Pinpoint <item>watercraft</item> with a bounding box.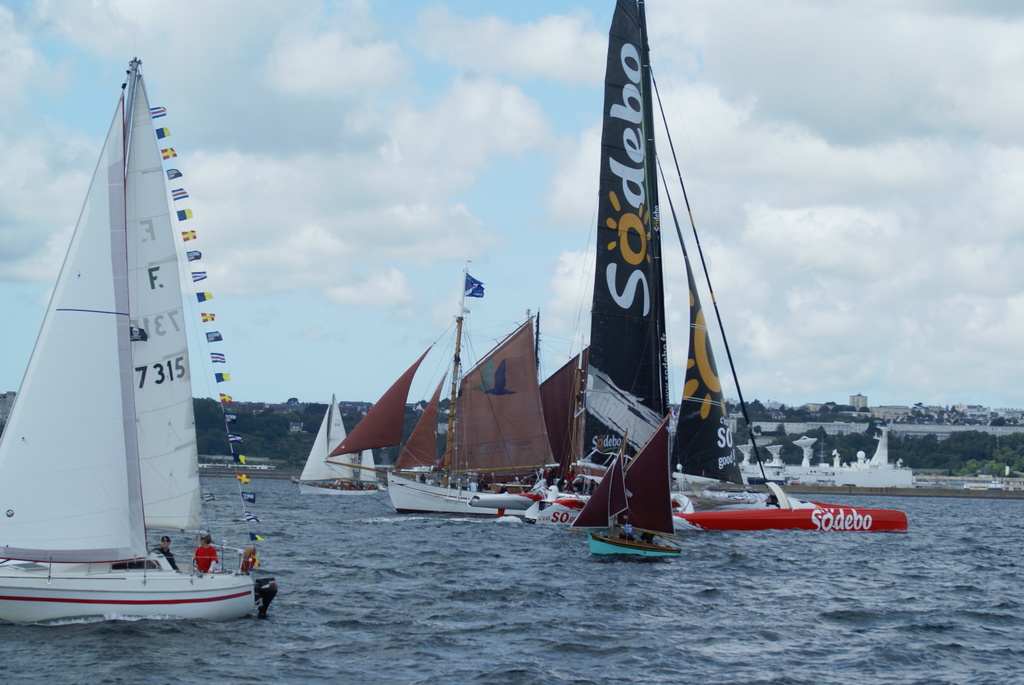
crop(570, 414, 685, 559).
